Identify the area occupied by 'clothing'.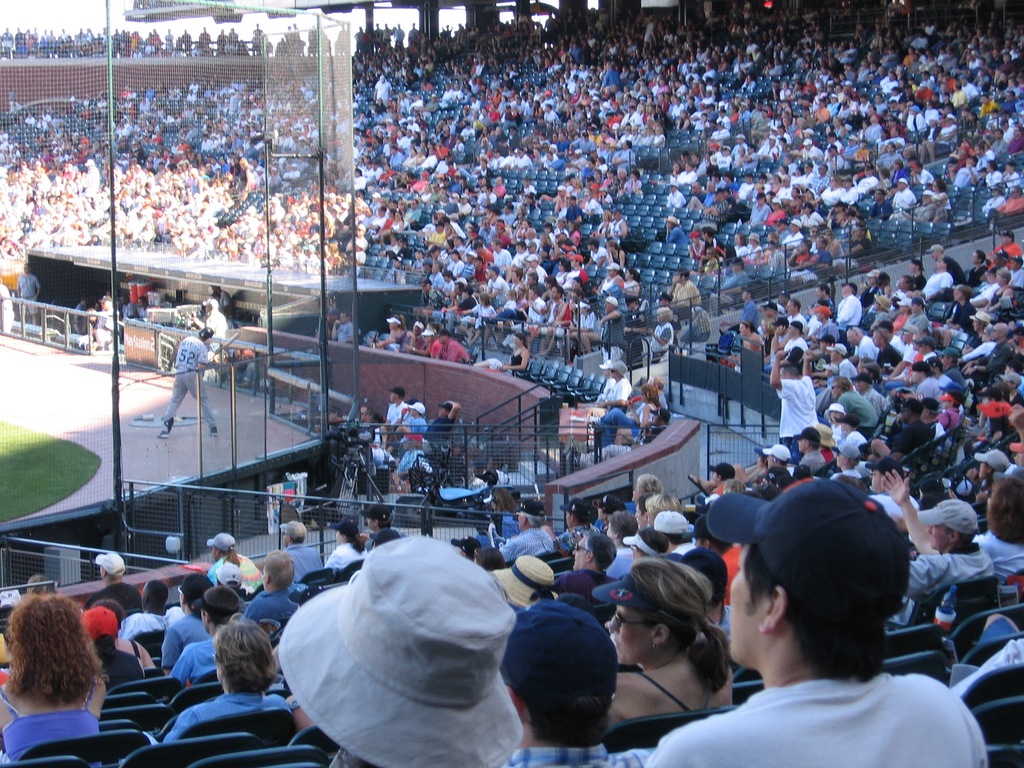
Area: detection(987, 241, 1020, 268).
